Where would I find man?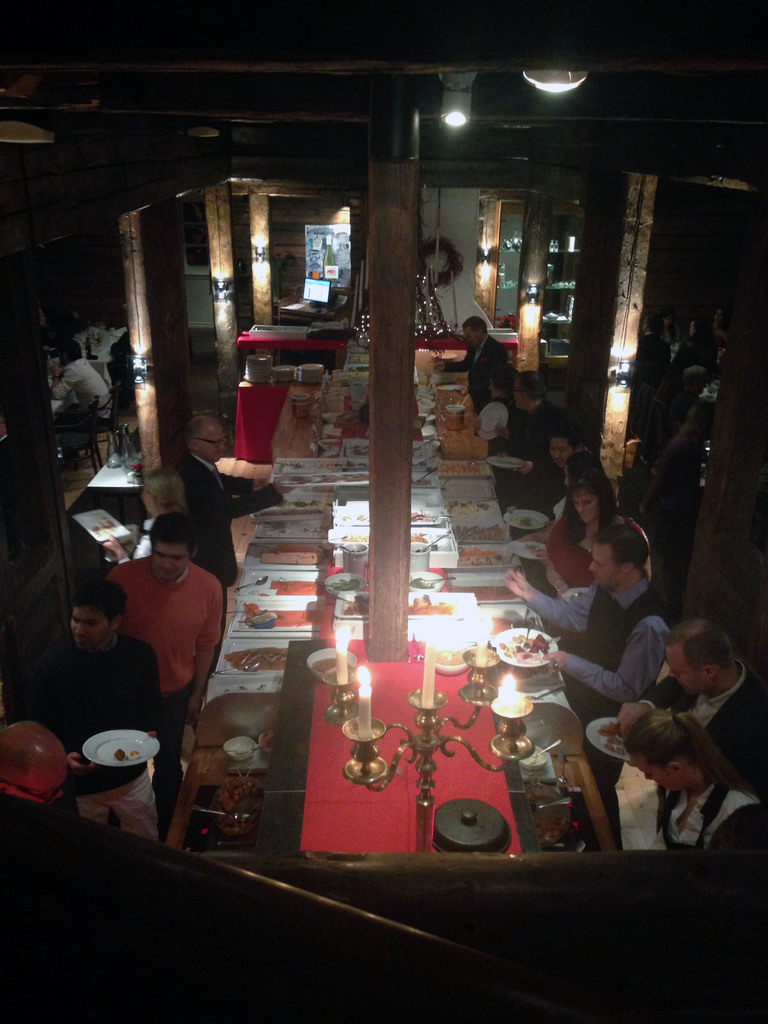
At l=503, t=524, r=673, b=713.
